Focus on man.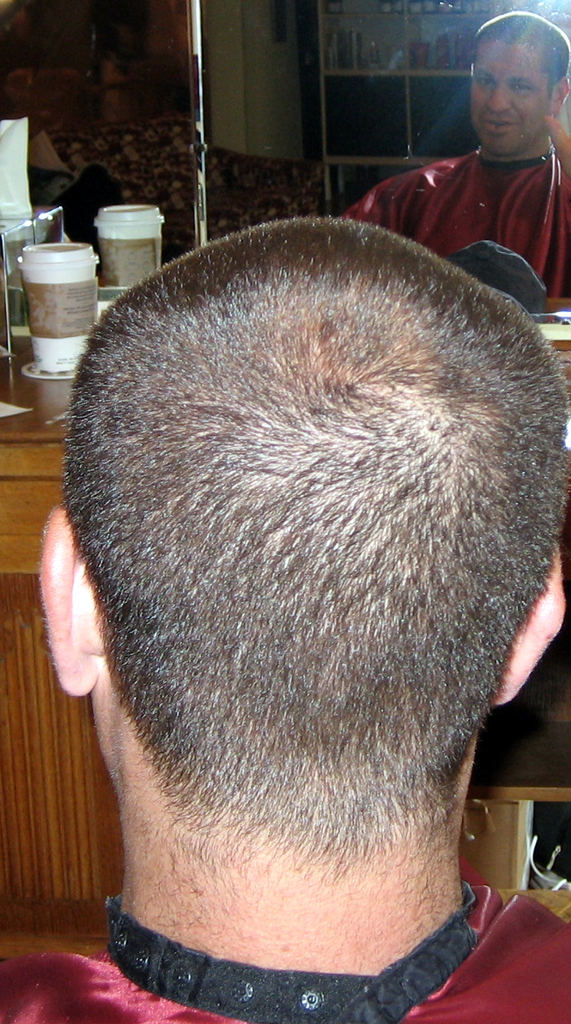
Focused at (0,215,570,1023).
